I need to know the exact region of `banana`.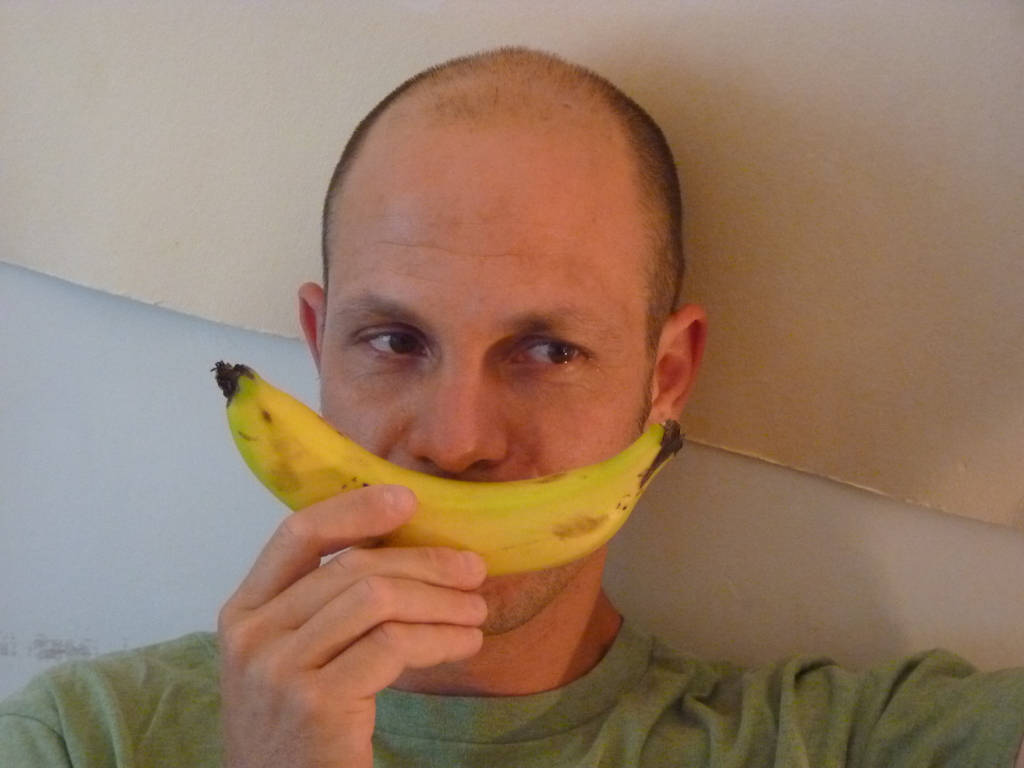
Region: region(204, 387, 671, 604).
